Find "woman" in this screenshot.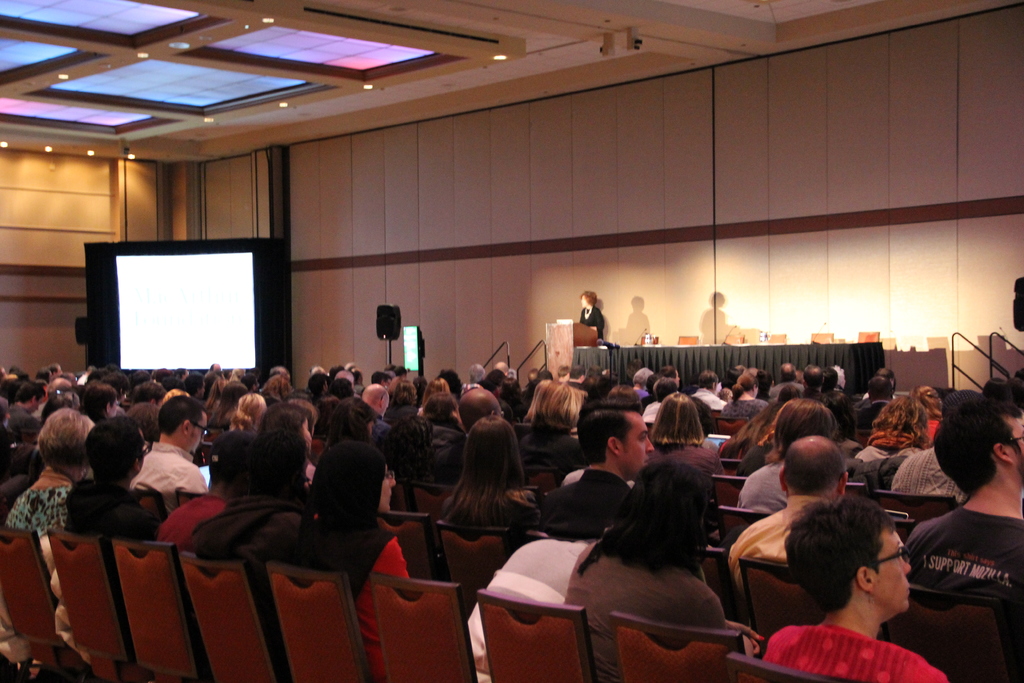
The bounding box for "woman" is [438,416,546,528].
